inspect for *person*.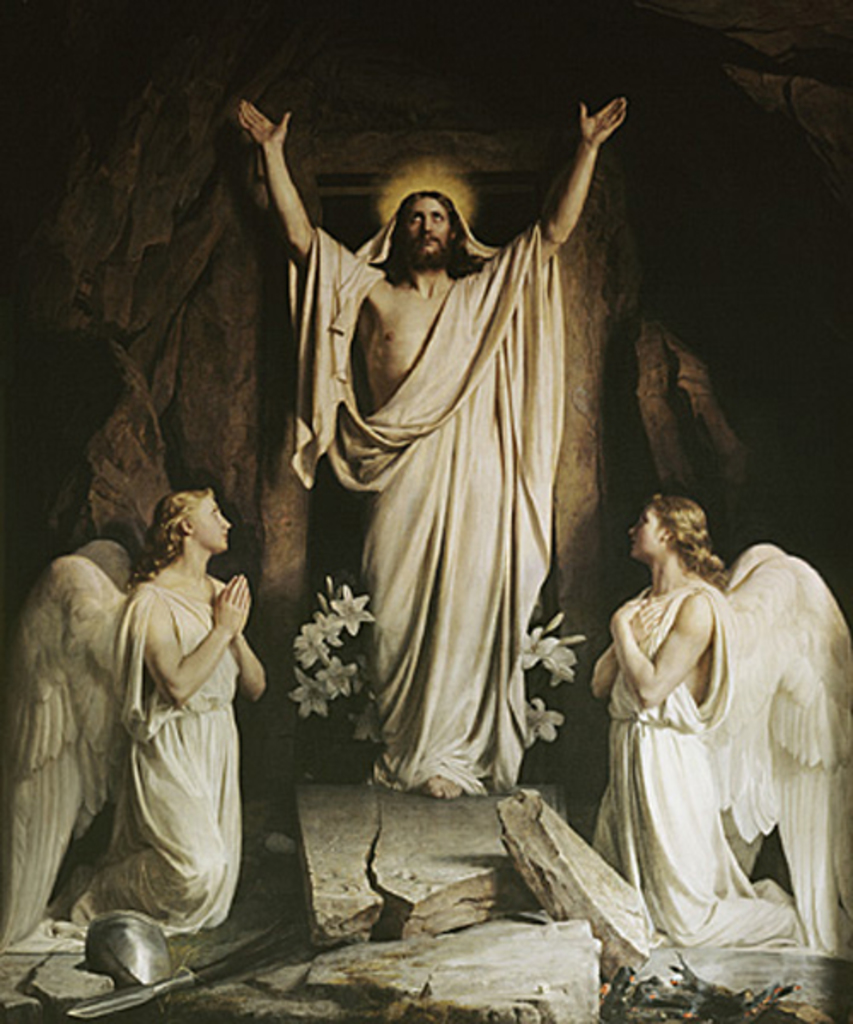
Inspection: x1=275 y1=99 x2=604 y2=841.
